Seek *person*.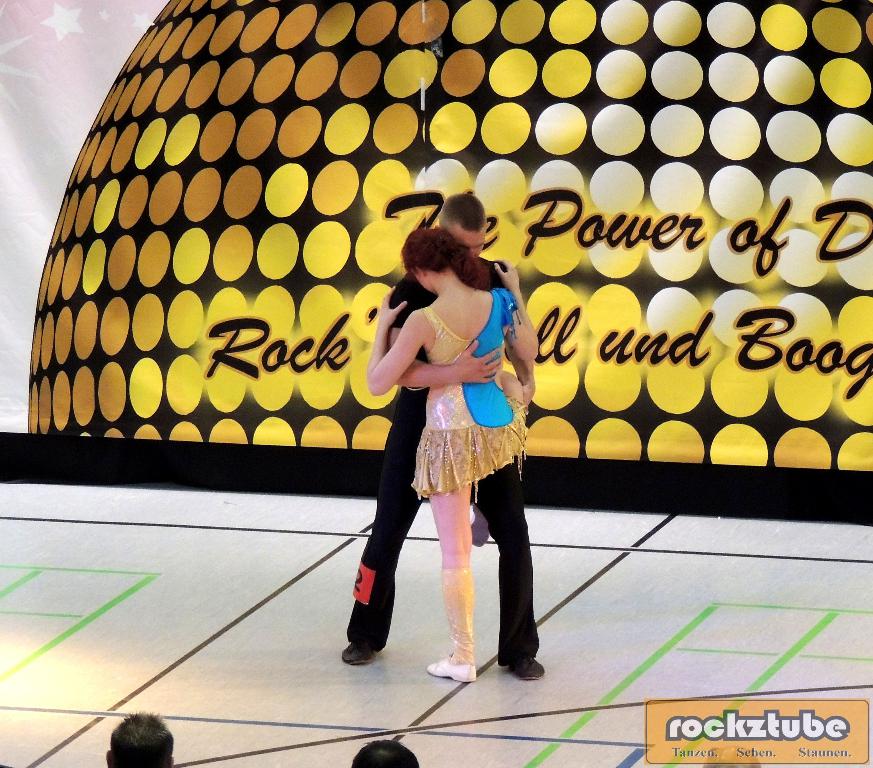
Rect(337, 194, 545, 674).
